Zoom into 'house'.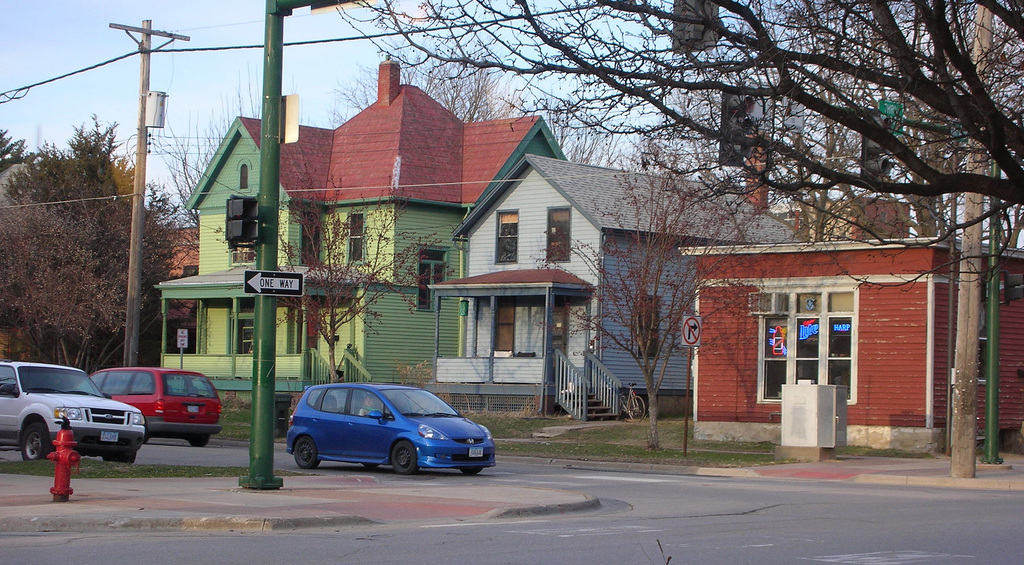
Zoom target: 147/54/566/393.
